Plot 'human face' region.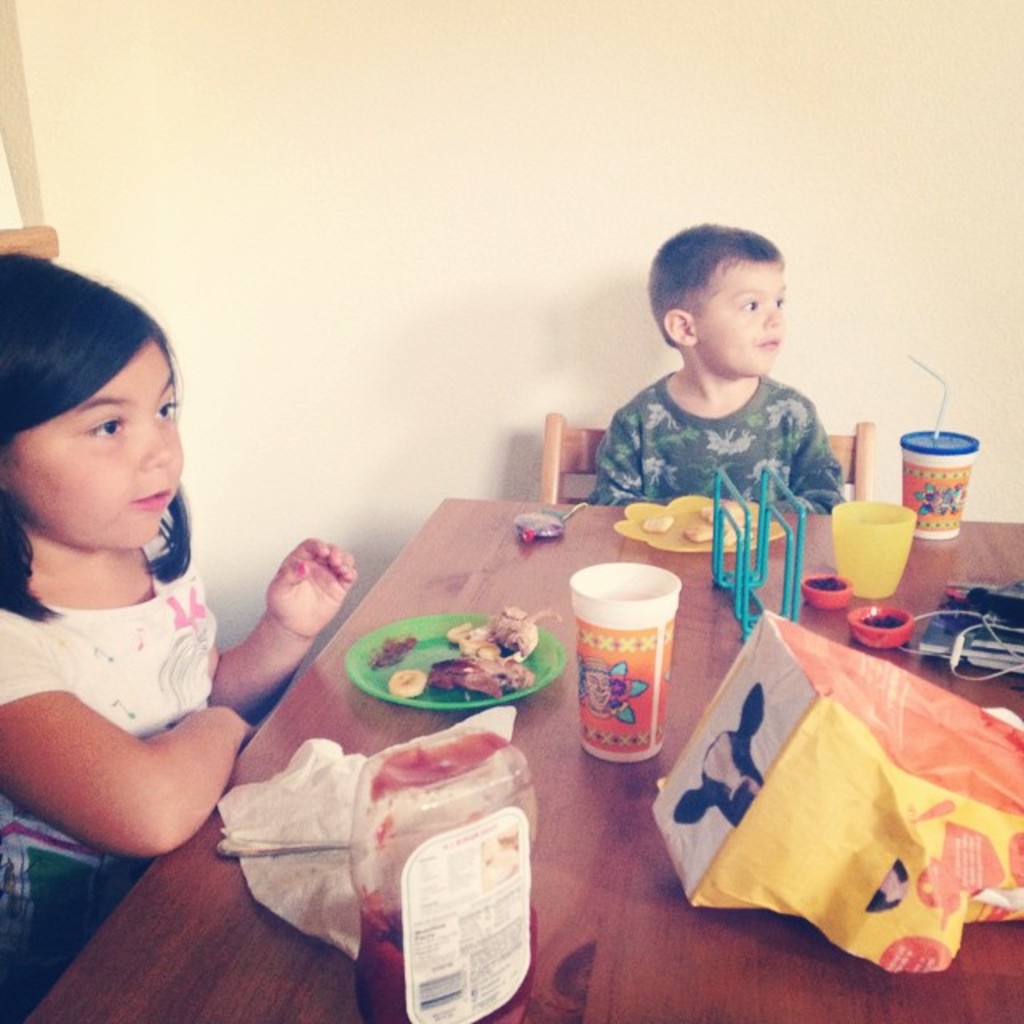
Plotted at [696,259,784,378].
